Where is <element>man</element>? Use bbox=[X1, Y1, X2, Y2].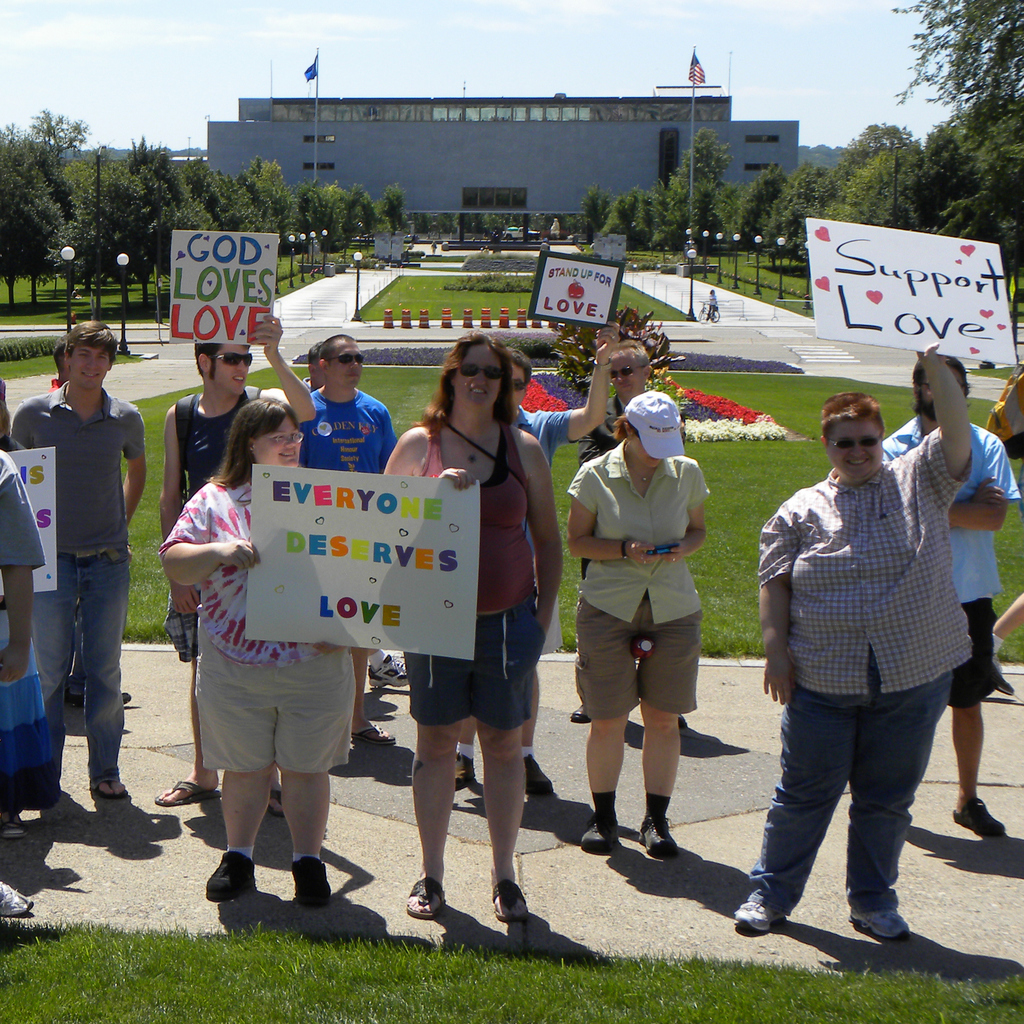
bbox=[299, 337, 400, 745].
